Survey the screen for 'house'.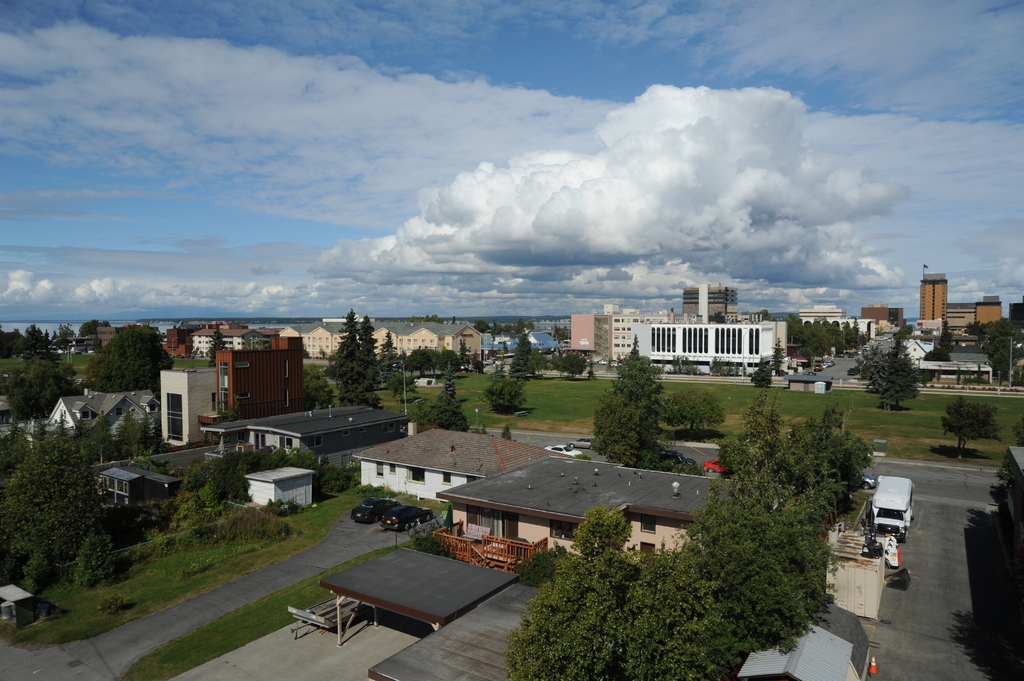
Survey found: [253,457,319,519].
